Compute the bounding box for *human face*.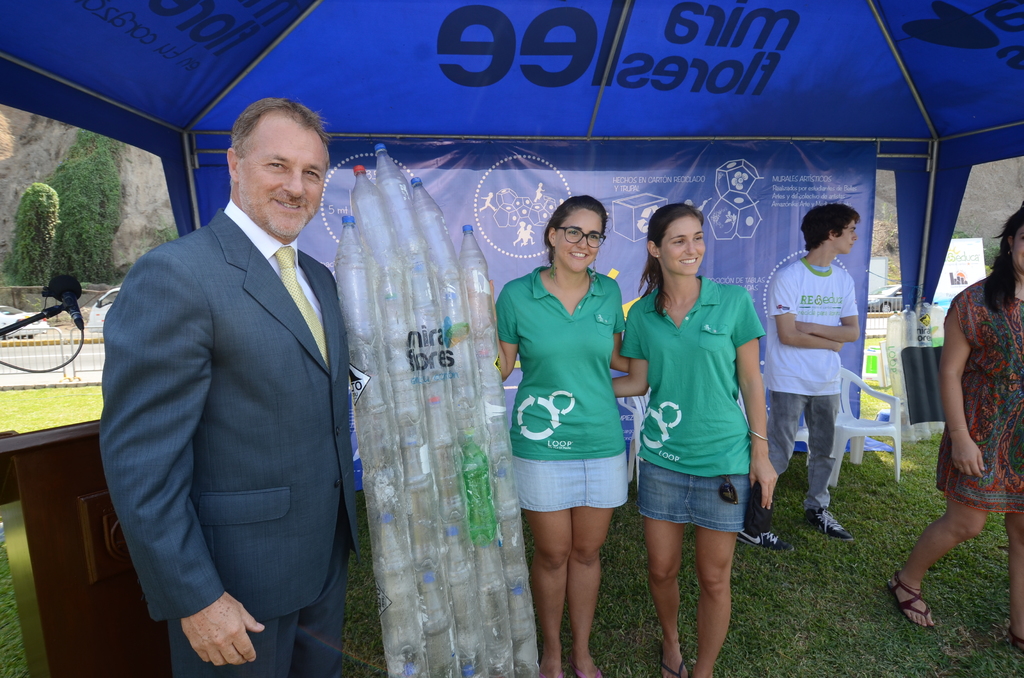
bbox=(239, 113, 328, 239).
